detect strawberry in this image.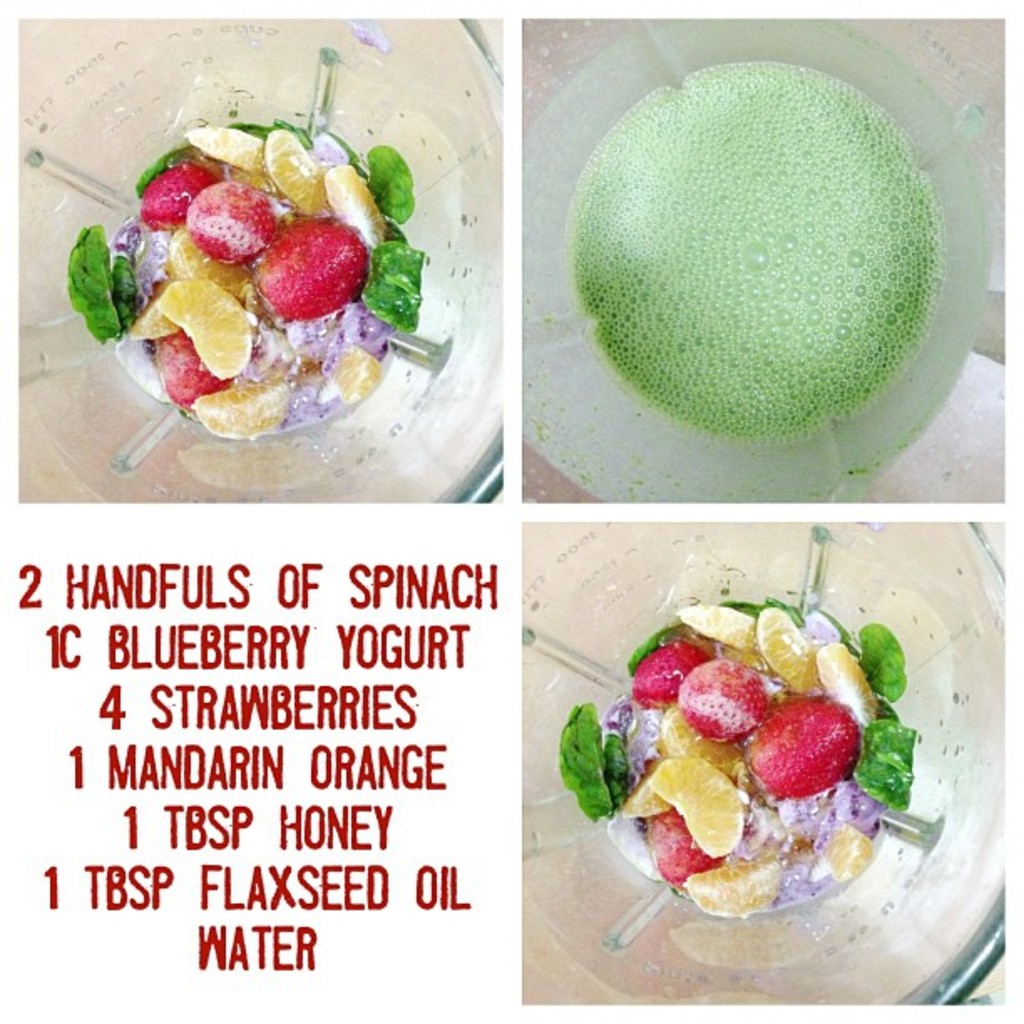
Detection: Rect(141, 157, 212, 239).
